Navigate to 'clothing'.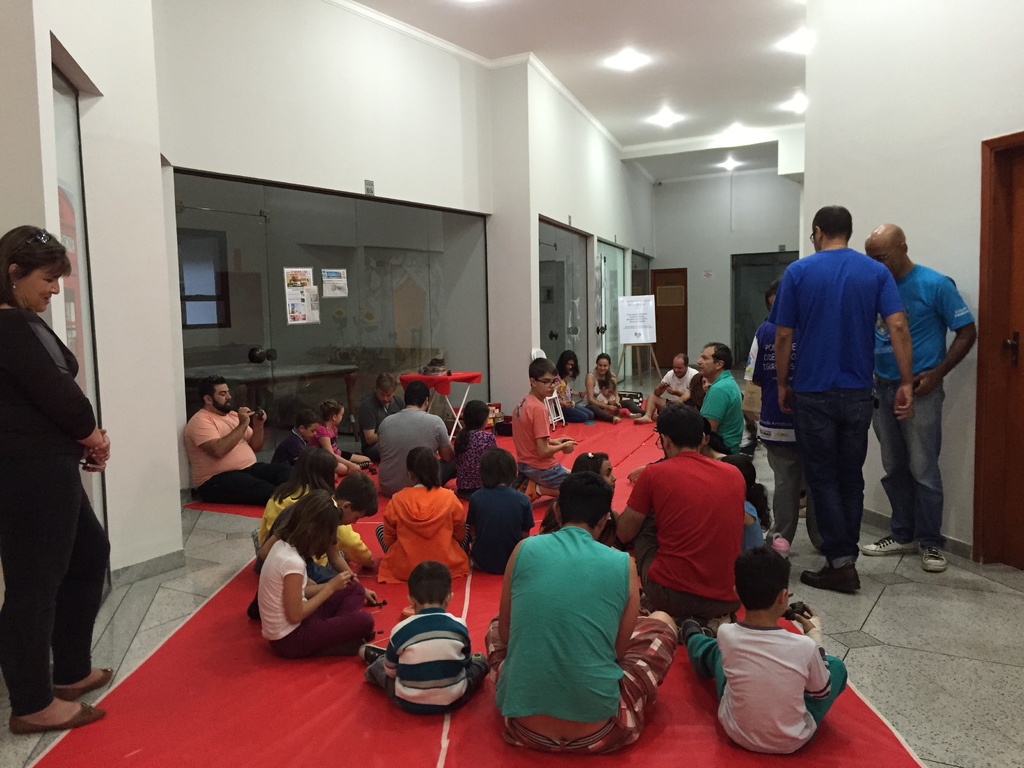
Navigation target: select_region(182, 402, 285, 508).
